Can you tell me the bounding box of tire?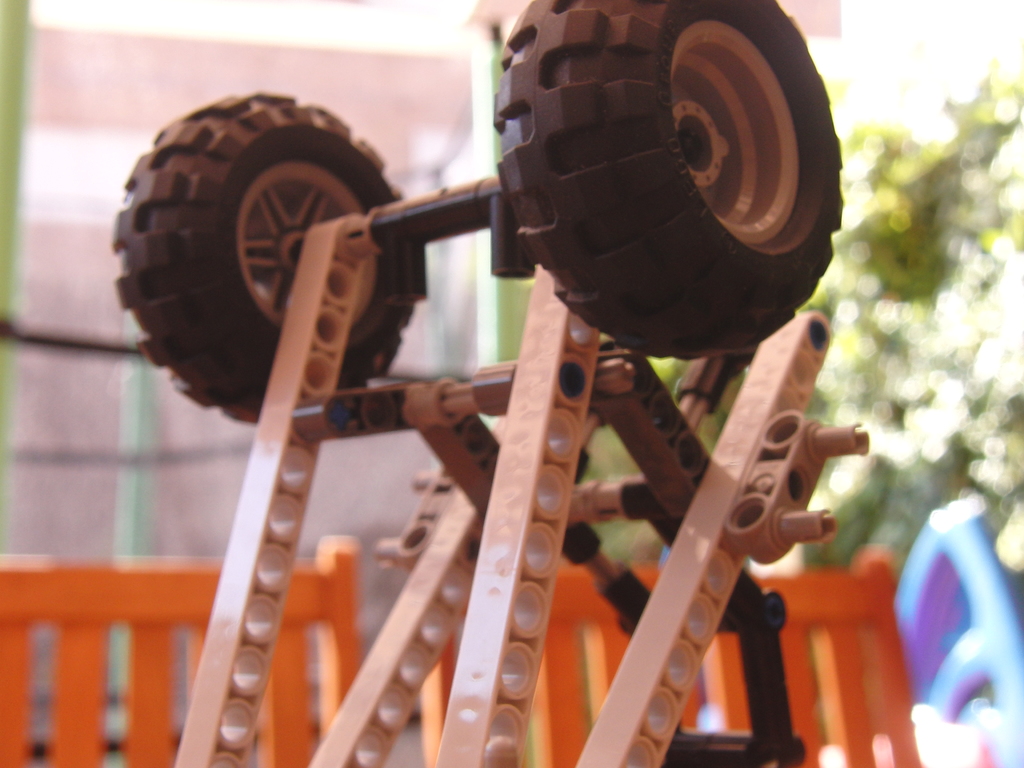
x1=111, y1=90, x2=415, y2=426.
